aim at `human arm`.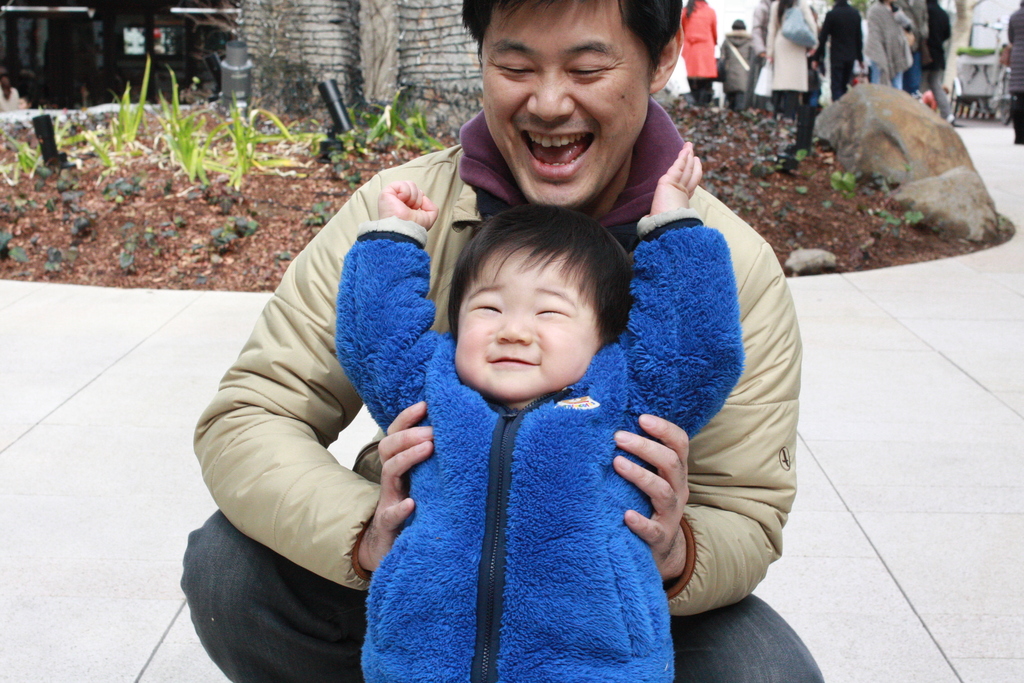
Aimed at 327/179/445/429.
